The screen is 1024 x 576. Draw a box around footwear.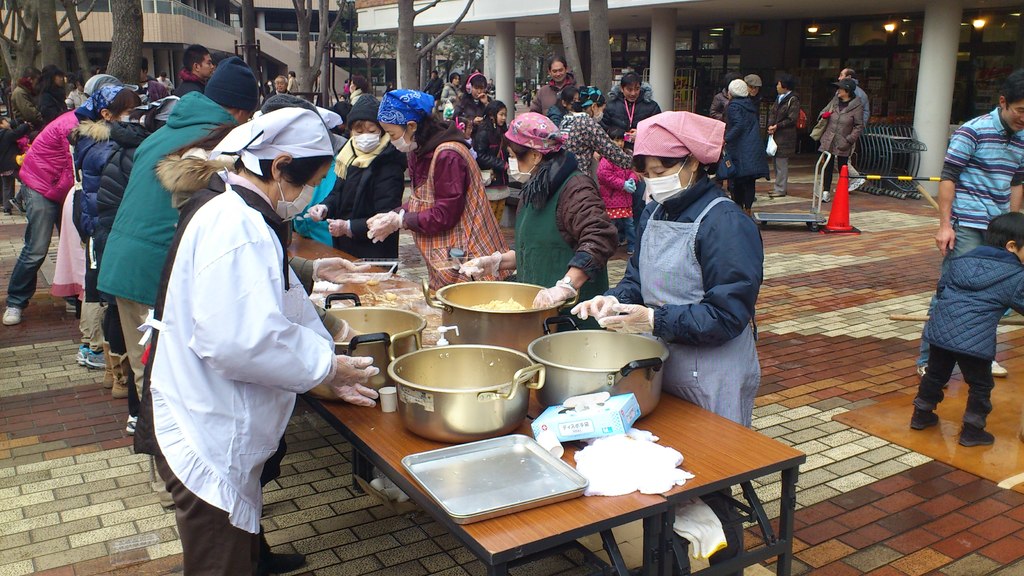
{"left": 72, "top": 346, "right": 100, "bottom": 370}.
